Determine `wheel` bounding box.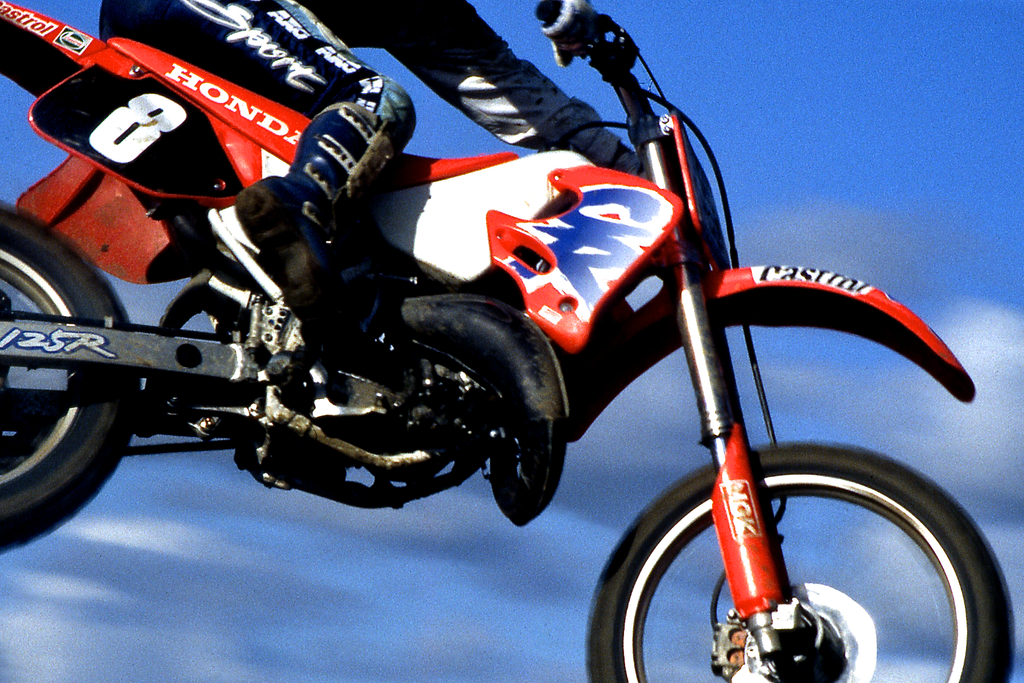
Determined: [593, 415, 977, 682].
